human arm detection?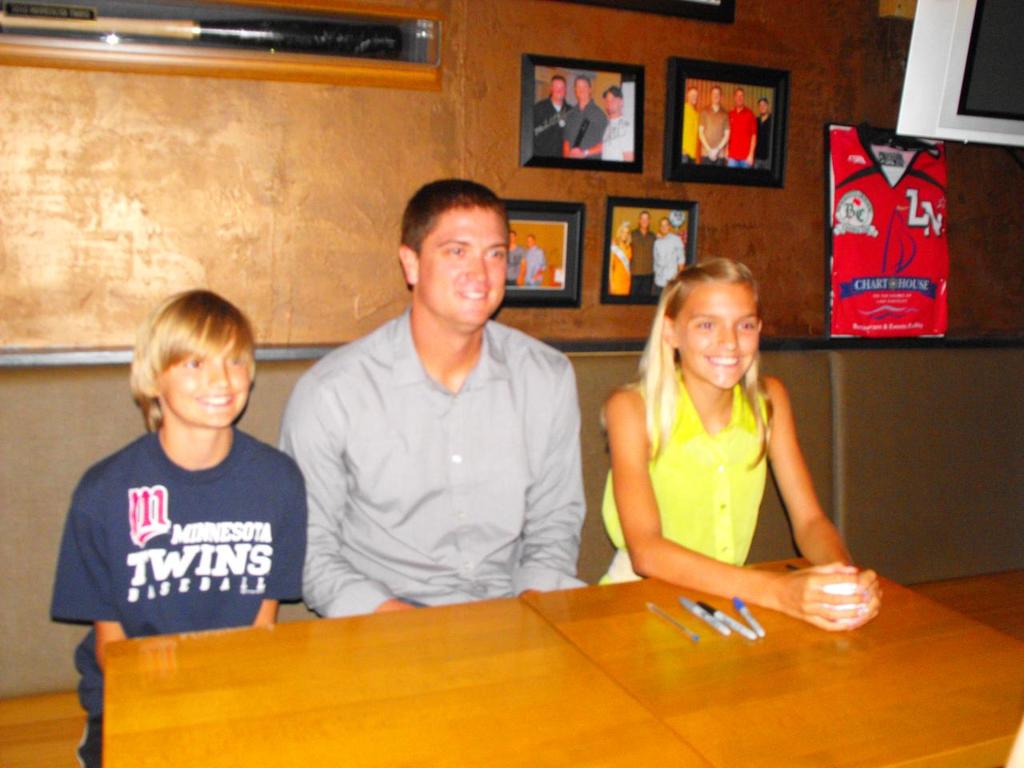
(x1=574, y1=142, x2=600, y2=156)
